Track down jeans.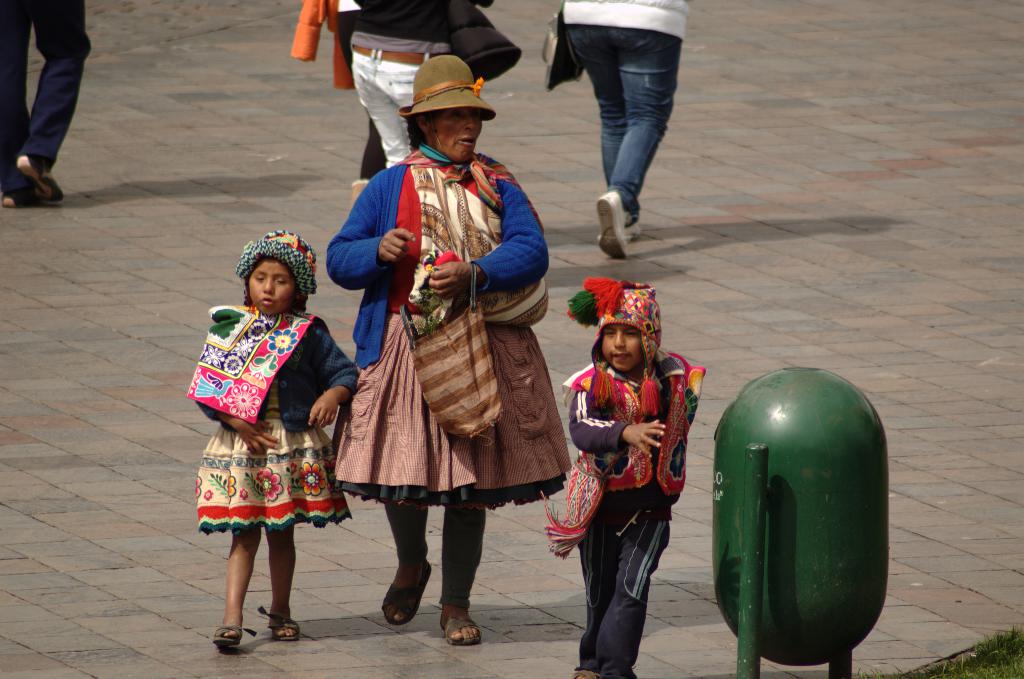
Tracked to [left=0, top=0, right=93, bottom=193].
